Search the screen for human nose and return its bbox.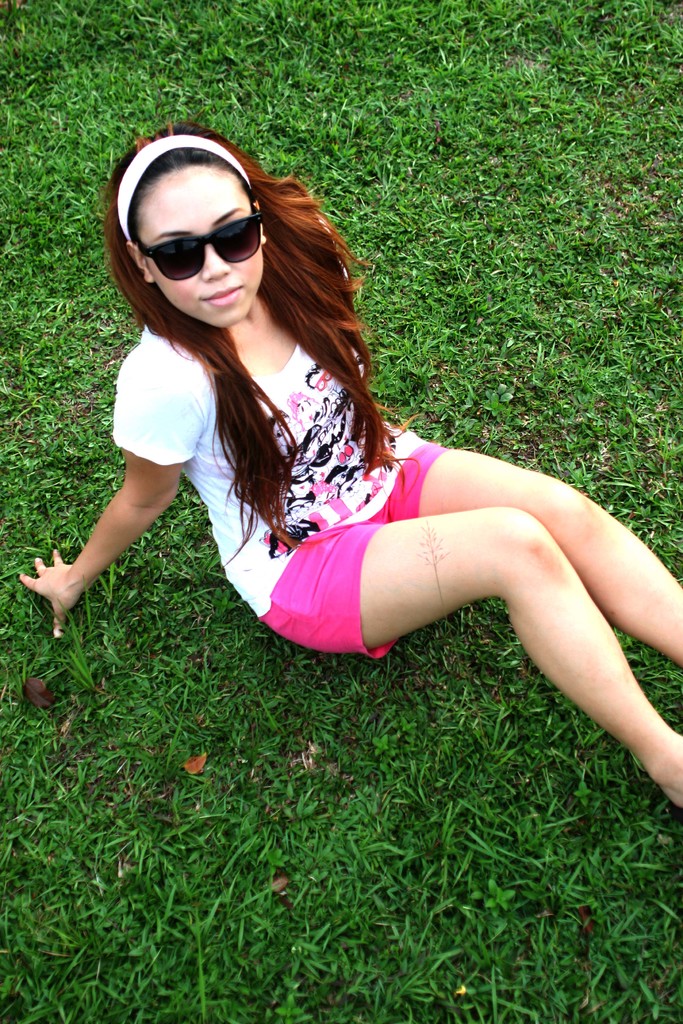
Found: select_region(204, 237, 232, 280).
